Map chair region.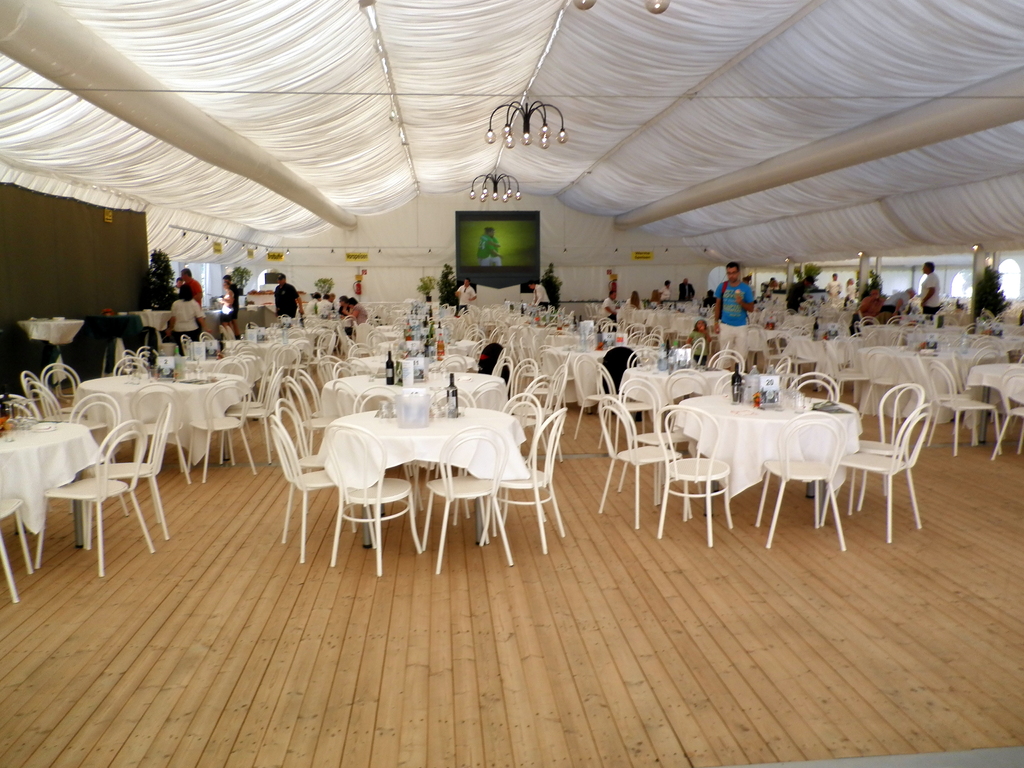
Mapped to detection(210, 352, 250, 413).
